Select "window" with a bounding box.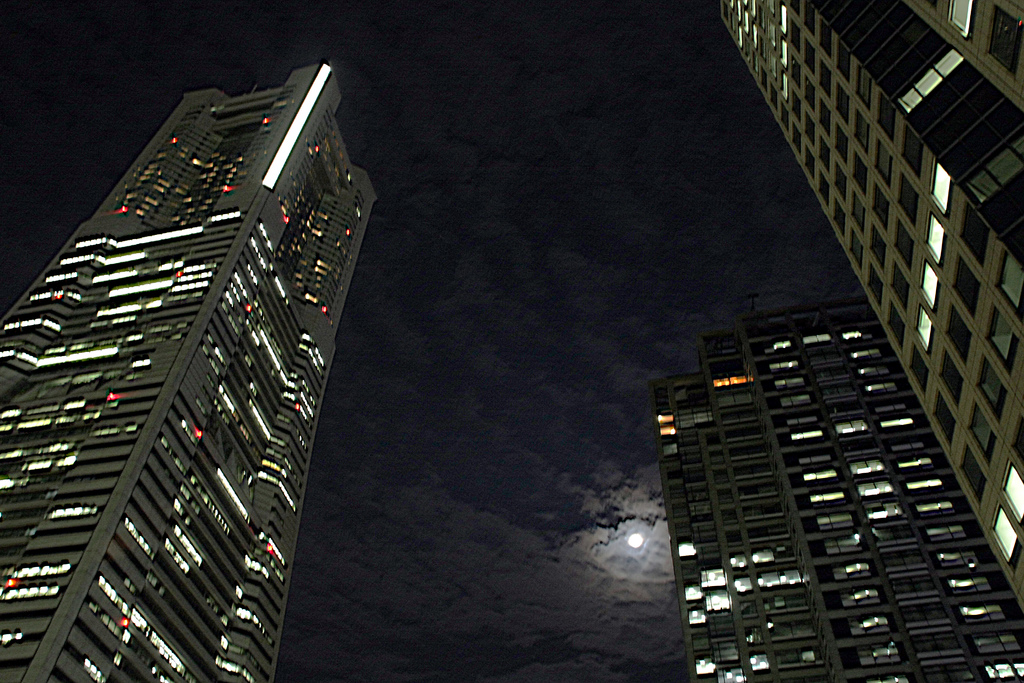
bbox=(766, 0, 779, 13).
